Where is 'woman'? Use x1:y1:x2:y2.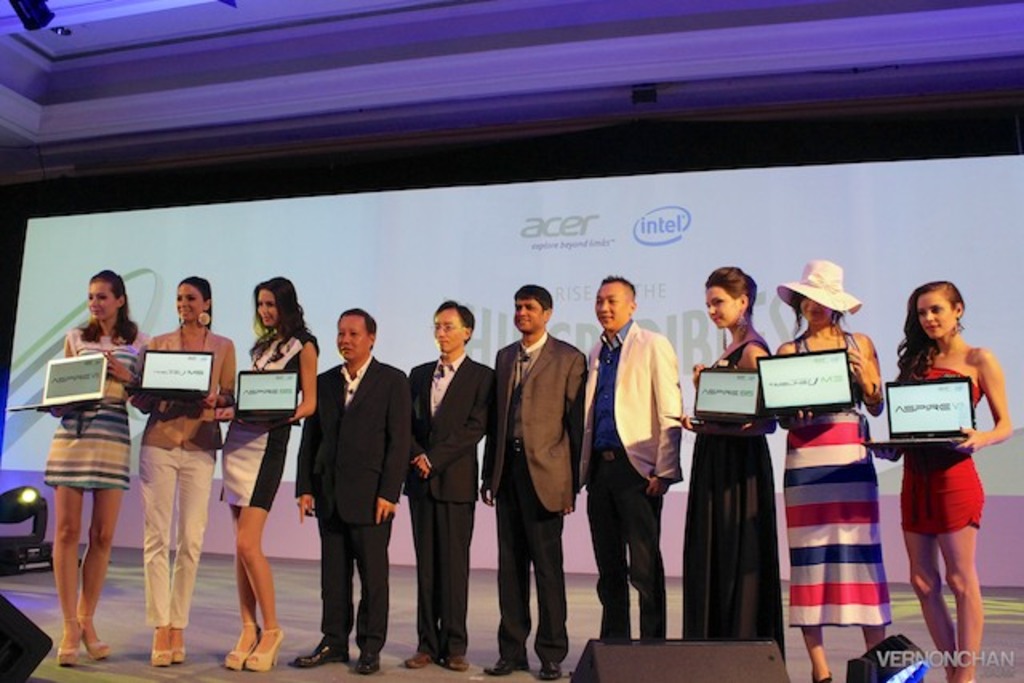
763:262:885:681.
